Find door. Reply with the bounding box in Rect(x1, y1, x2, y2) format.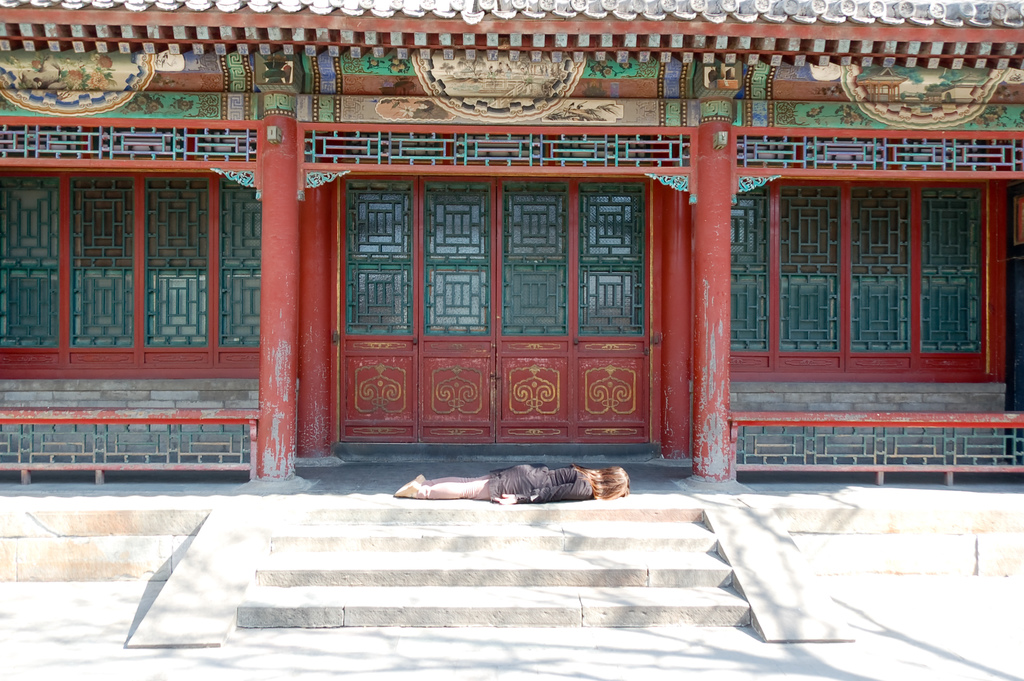
Rect(495, 181, 576, 441).
